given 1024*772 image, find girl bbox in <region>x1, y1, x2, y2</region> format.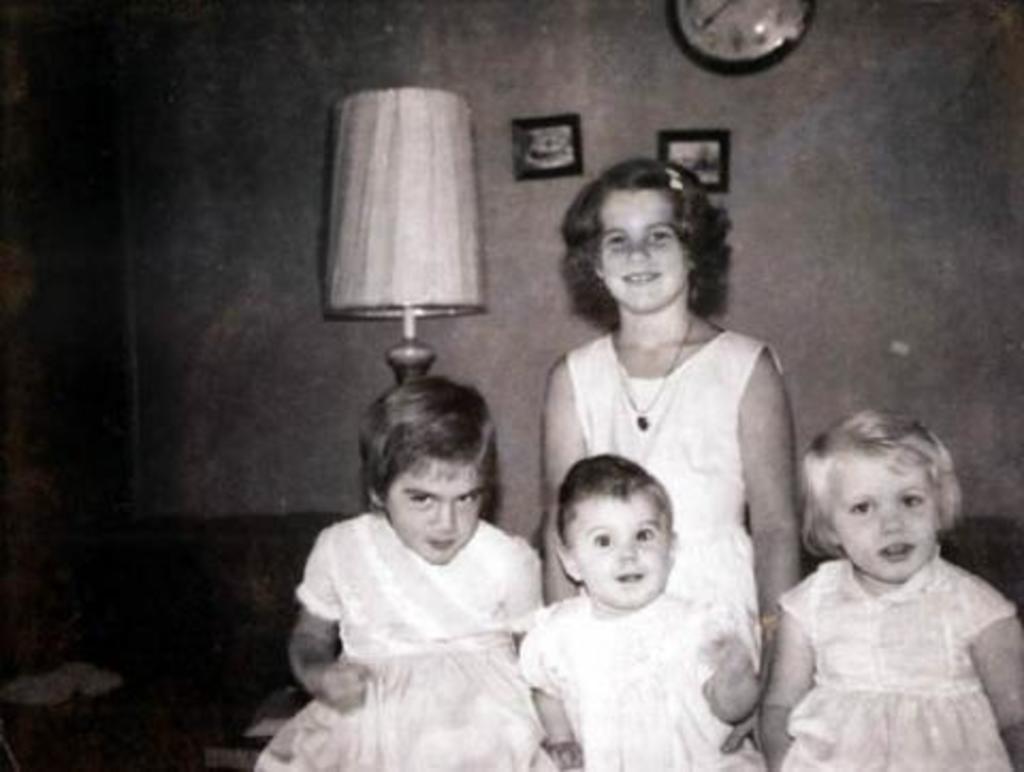
<region>757, 405, 1022, 770</region>.
